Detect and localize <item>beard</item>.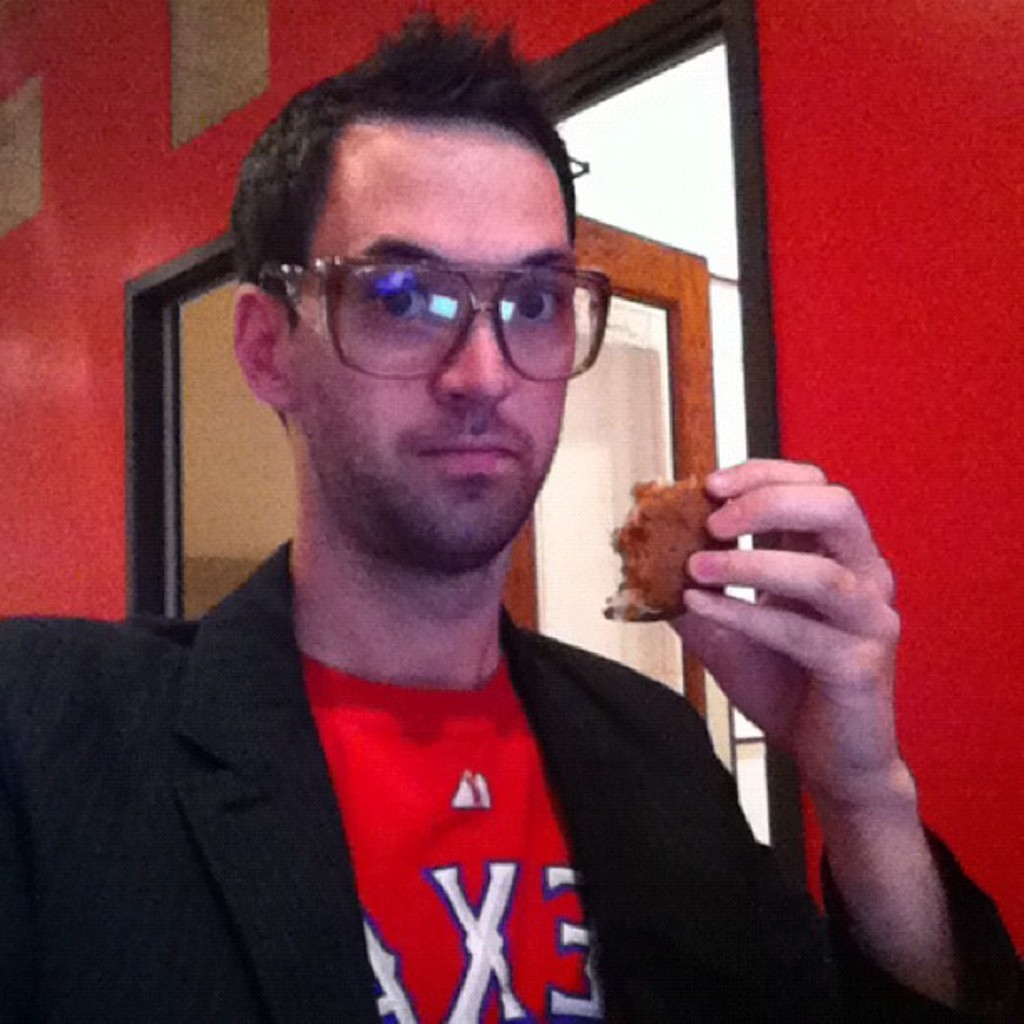
Localized at [284,266,582,569].
